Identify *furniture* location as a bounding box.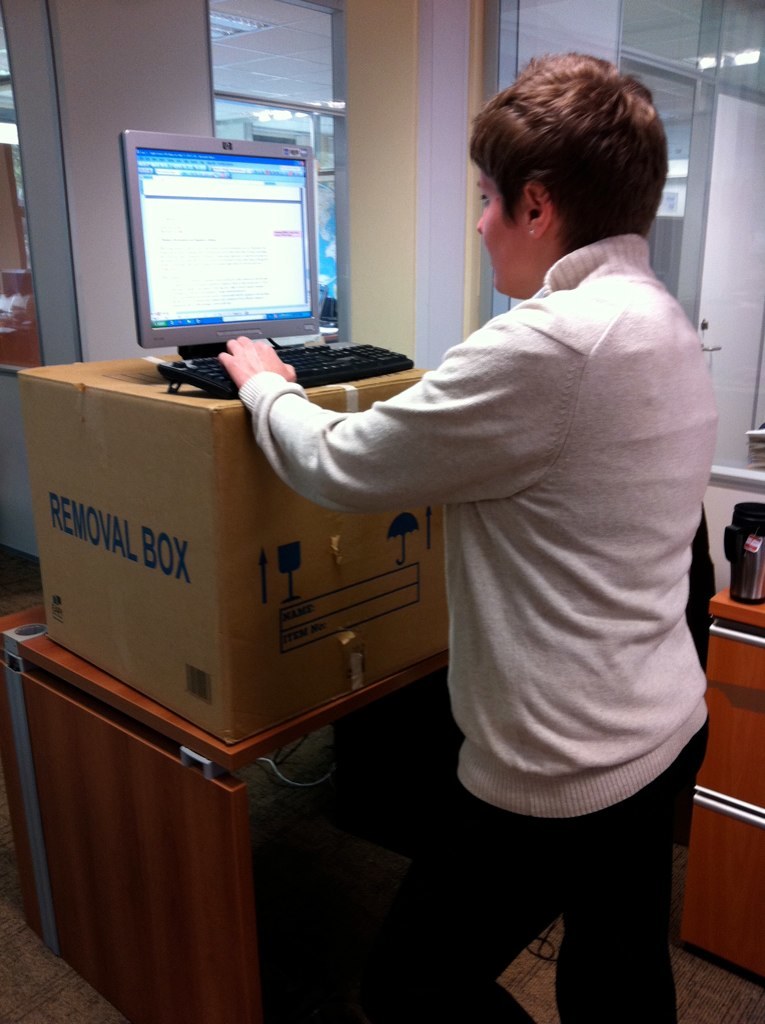
679:585:764:976.
